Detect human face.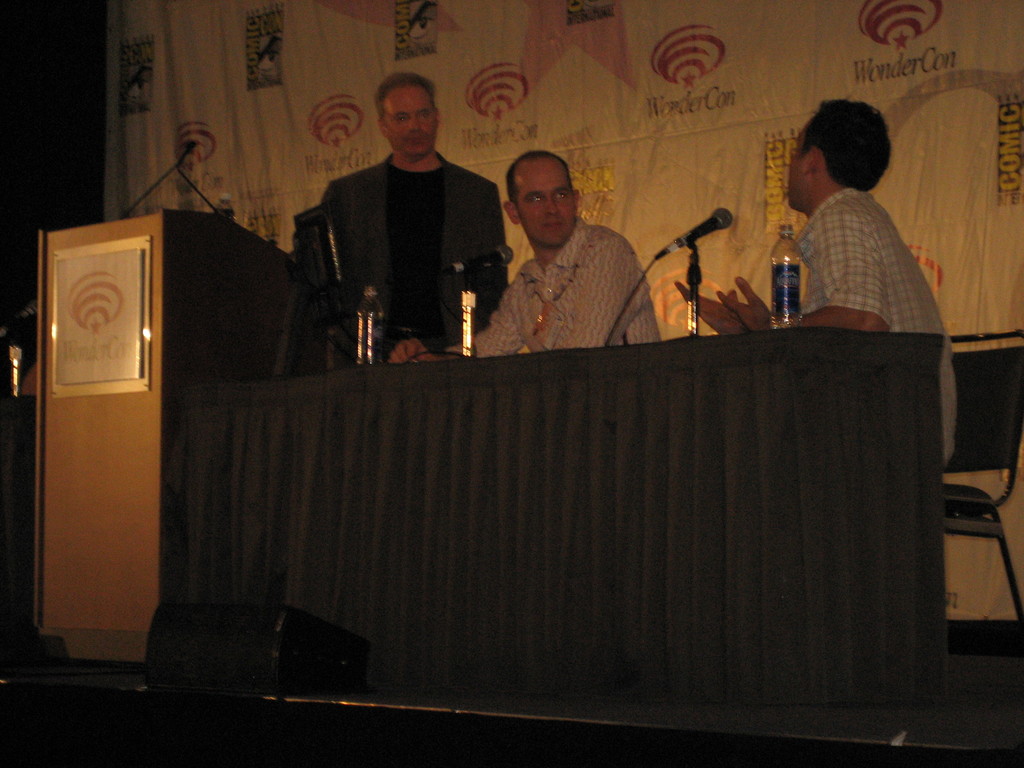
Detected at box(381, 85, 437, 157).
